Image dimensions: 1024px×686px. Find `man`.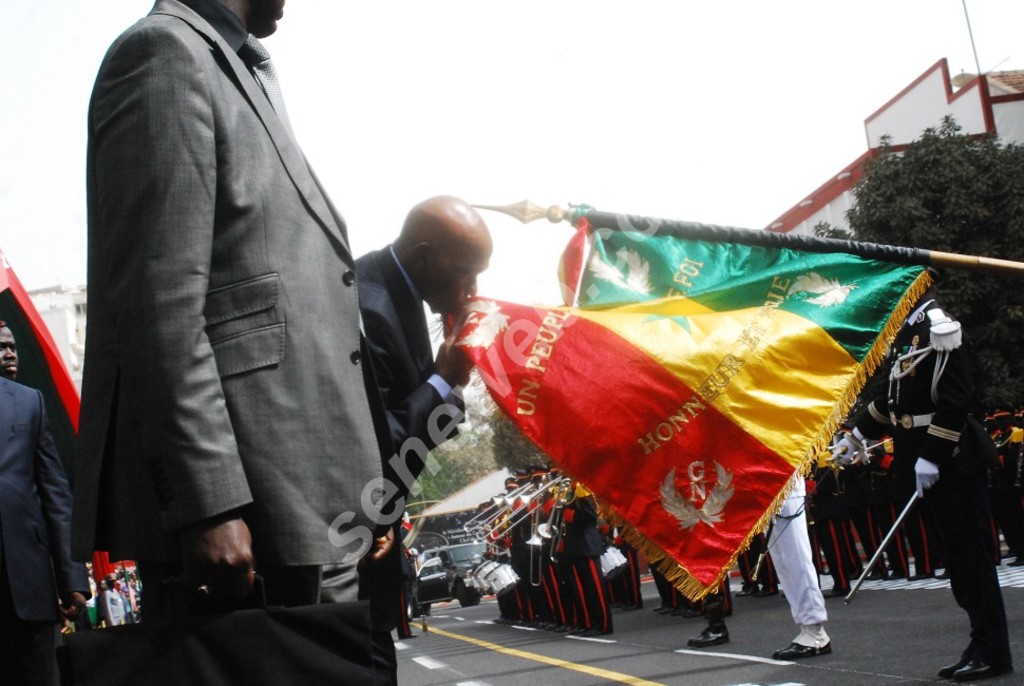
x1=831 y1=272 x2=1013 y2=684.
